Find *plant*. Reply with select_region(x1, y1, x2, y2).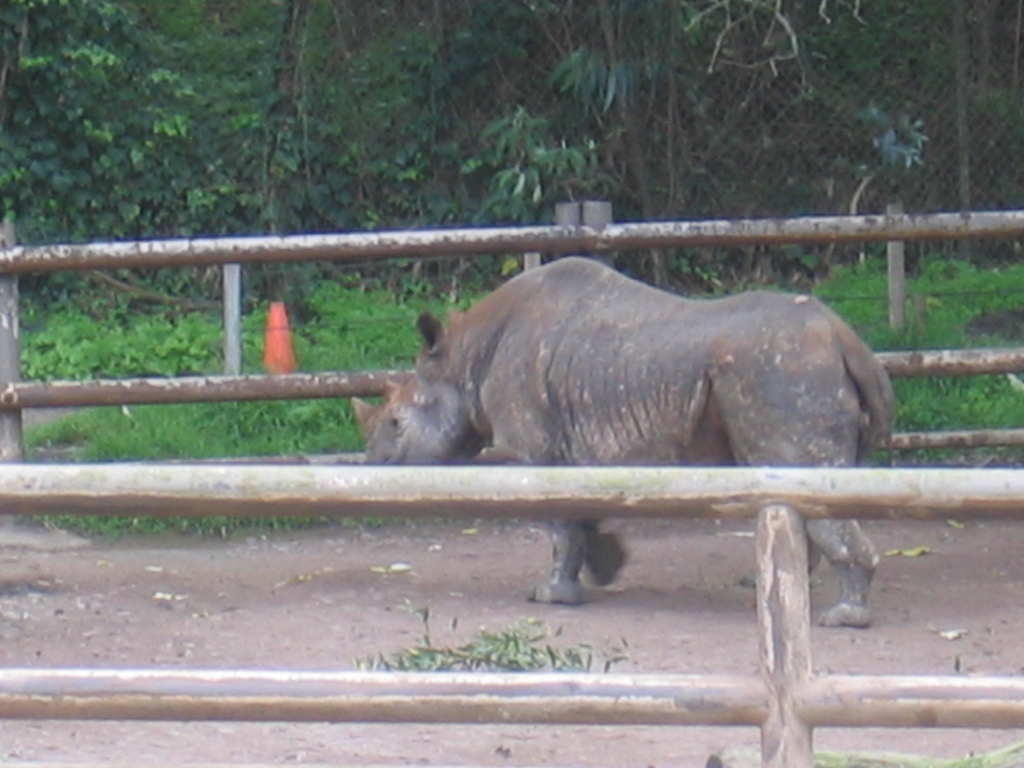
select_region(353, 598, 632, 676).
